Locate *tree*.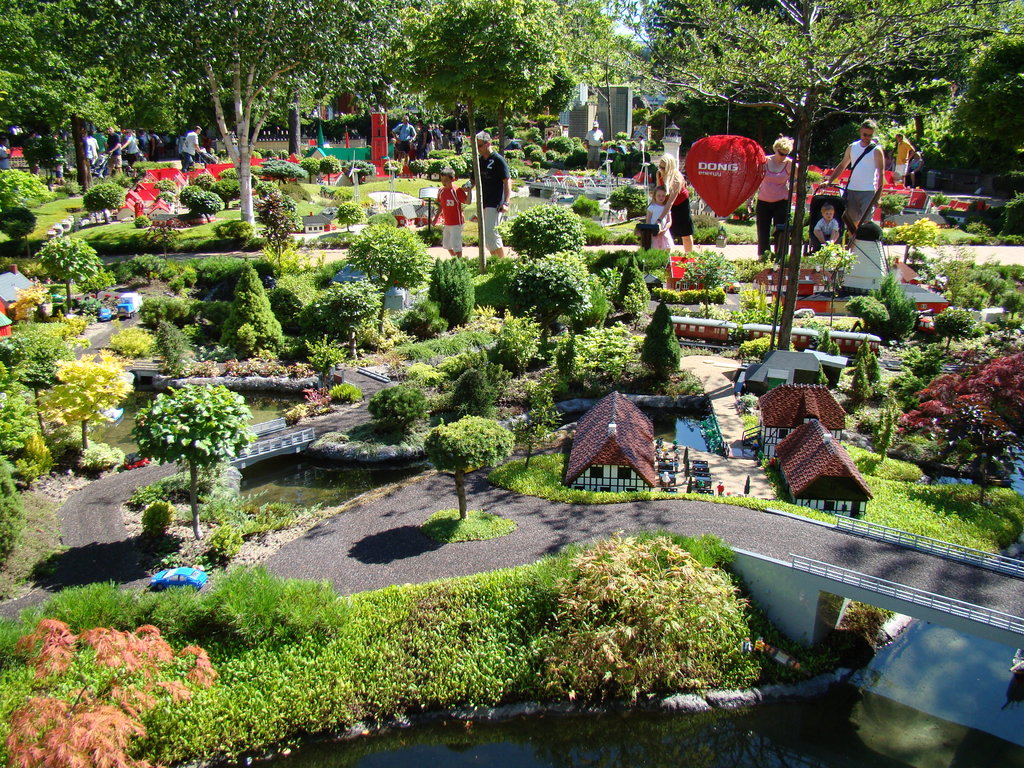
Bounding box: [x1=426, y1=161, x2=445, y2=180].
